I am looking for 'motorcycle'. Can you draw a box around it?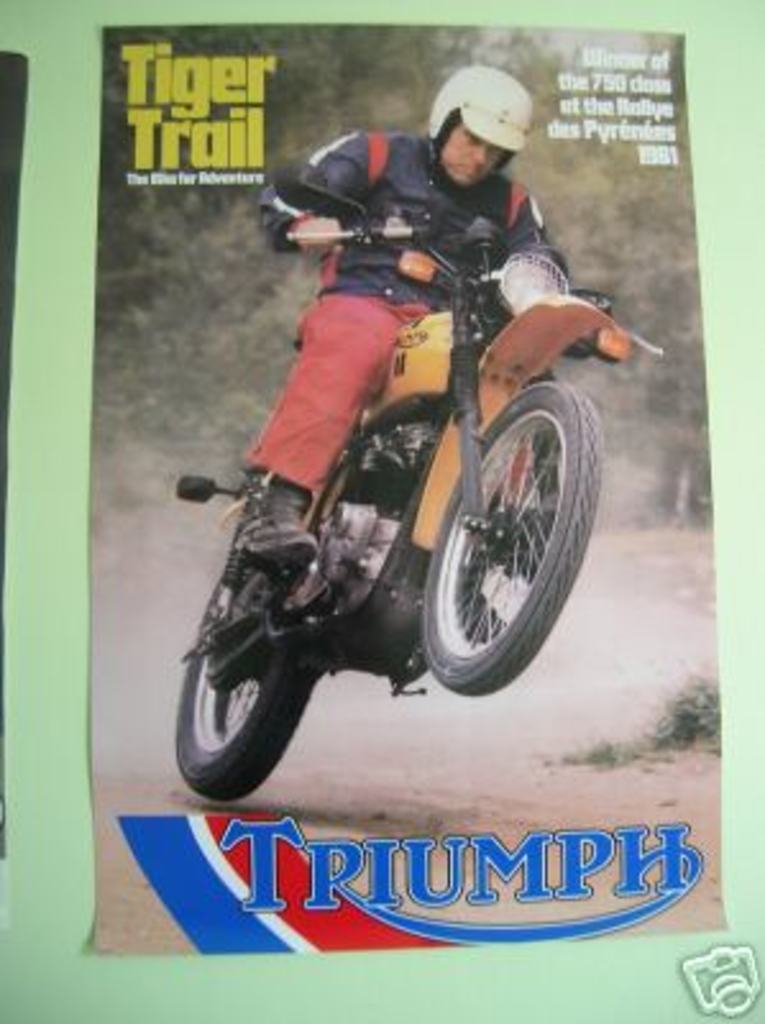
Sure, the bounding box is {"left": 164, "top": 154, "right": 665, "bottom": 804}.
